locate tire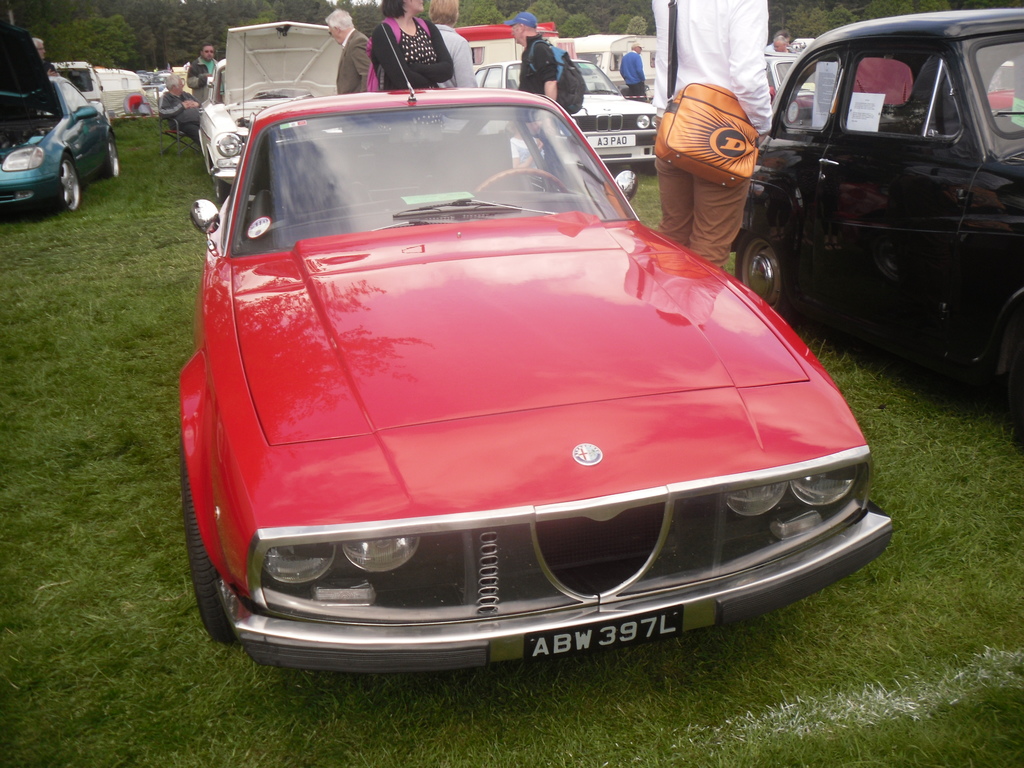
region(731, 233, 787, 328)
